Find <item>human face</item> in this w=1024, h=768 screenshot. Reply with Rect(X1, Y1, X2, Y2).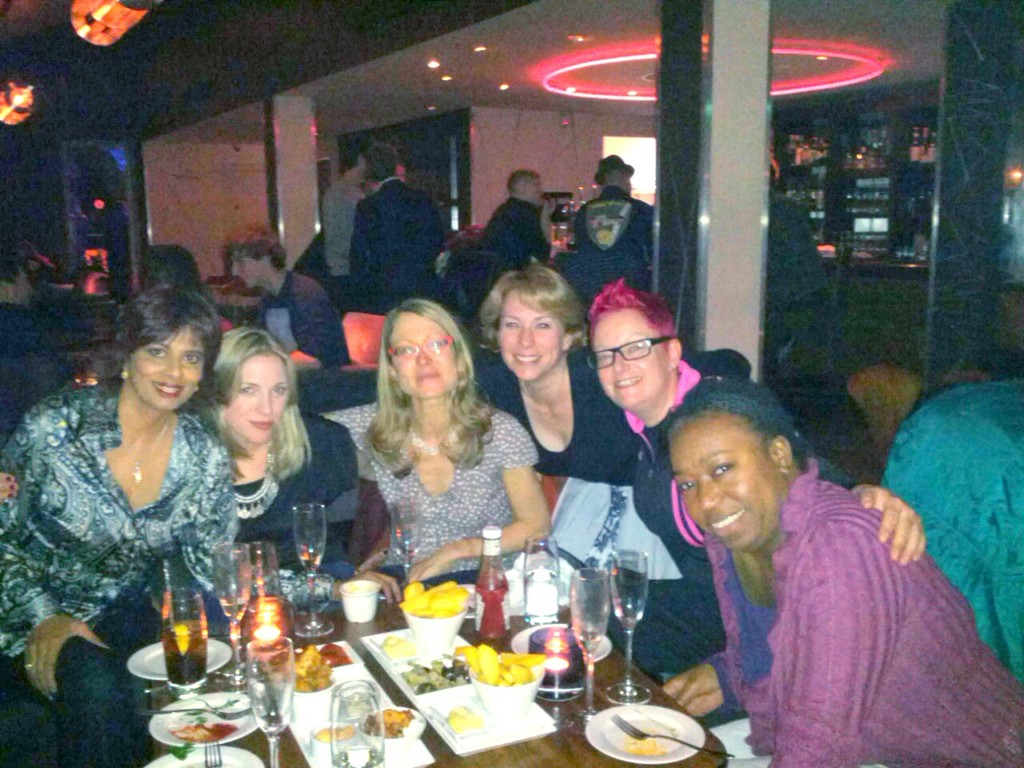
Rect(498, 293, 560, 381).
